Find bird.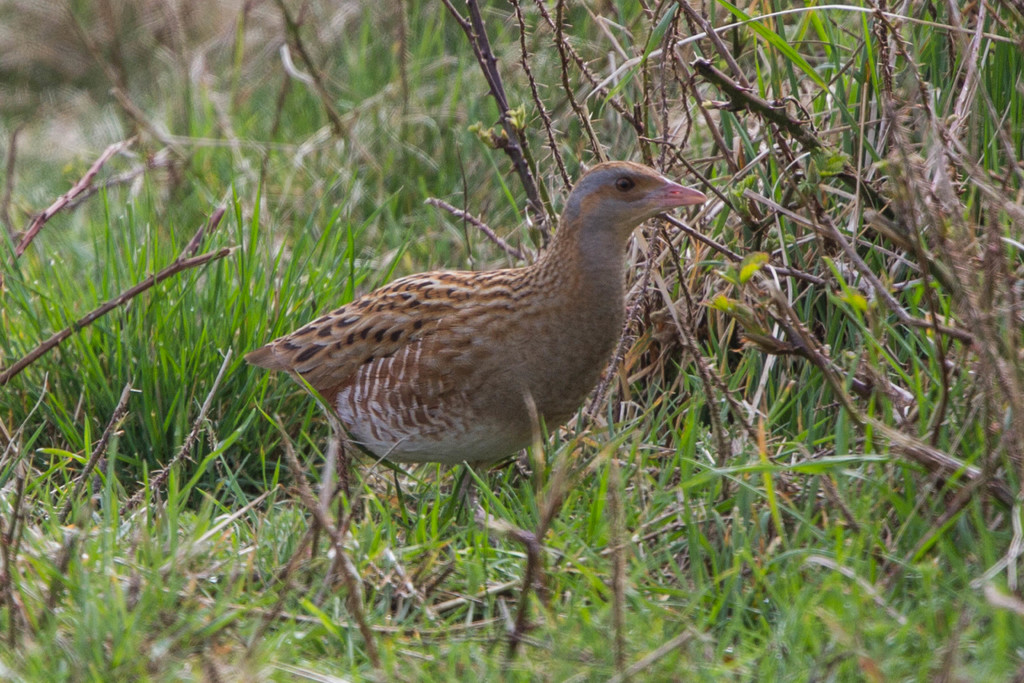
rect(228, 174, 713, 554).
